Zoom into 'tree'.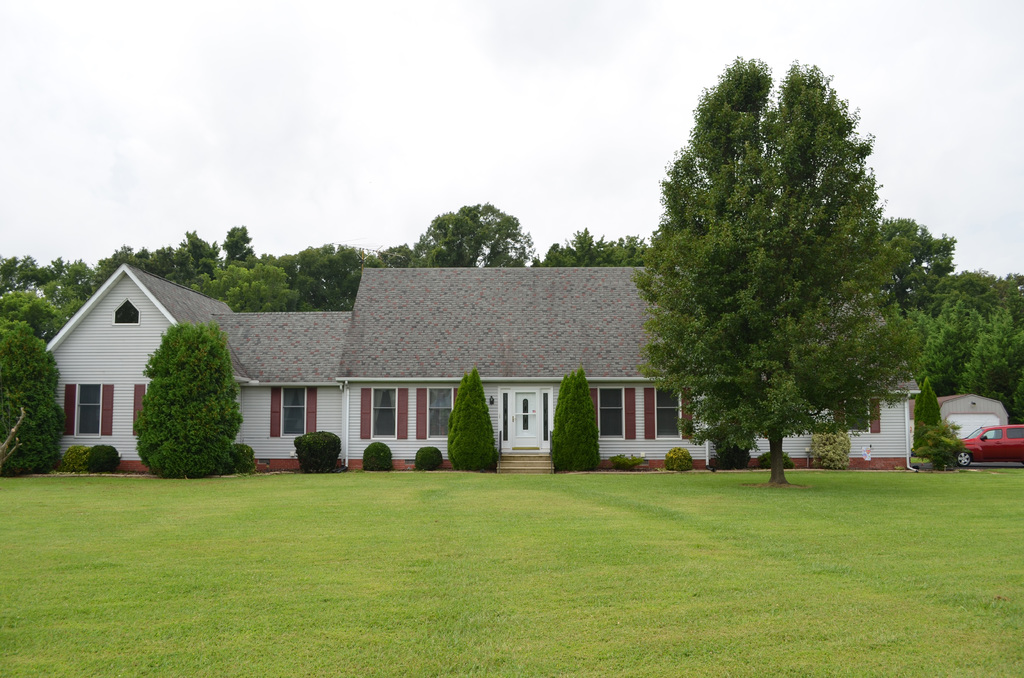
Zoom target: (410,204,540,271).
